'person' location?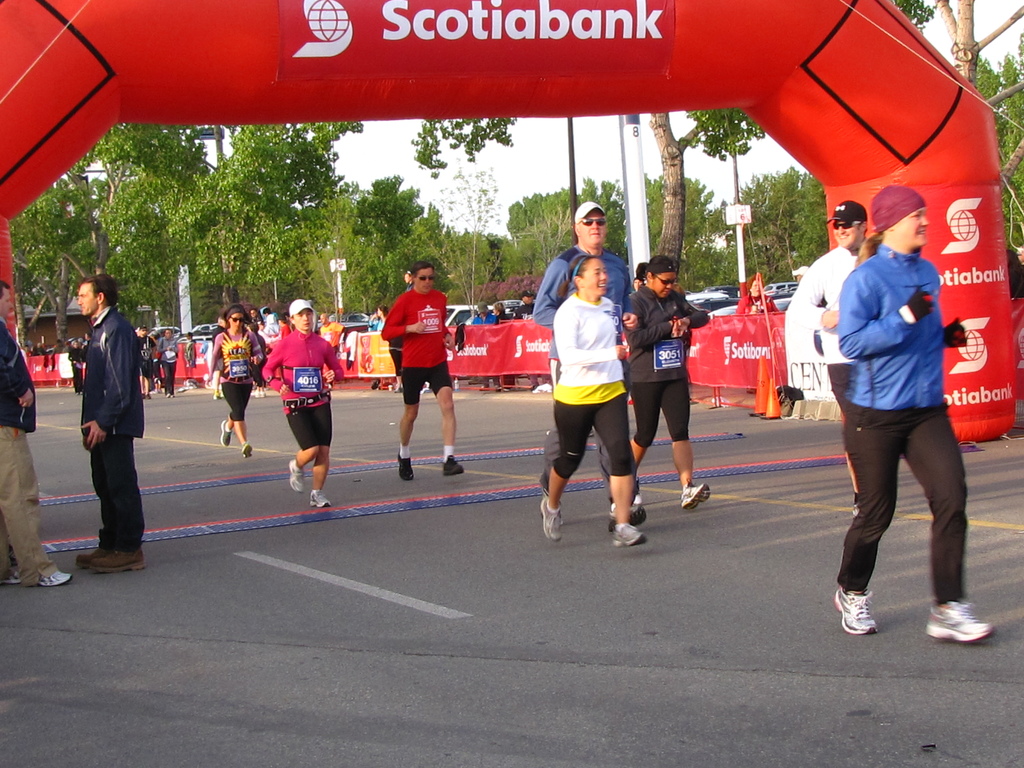
bbox(542, 252, 648, 545)
